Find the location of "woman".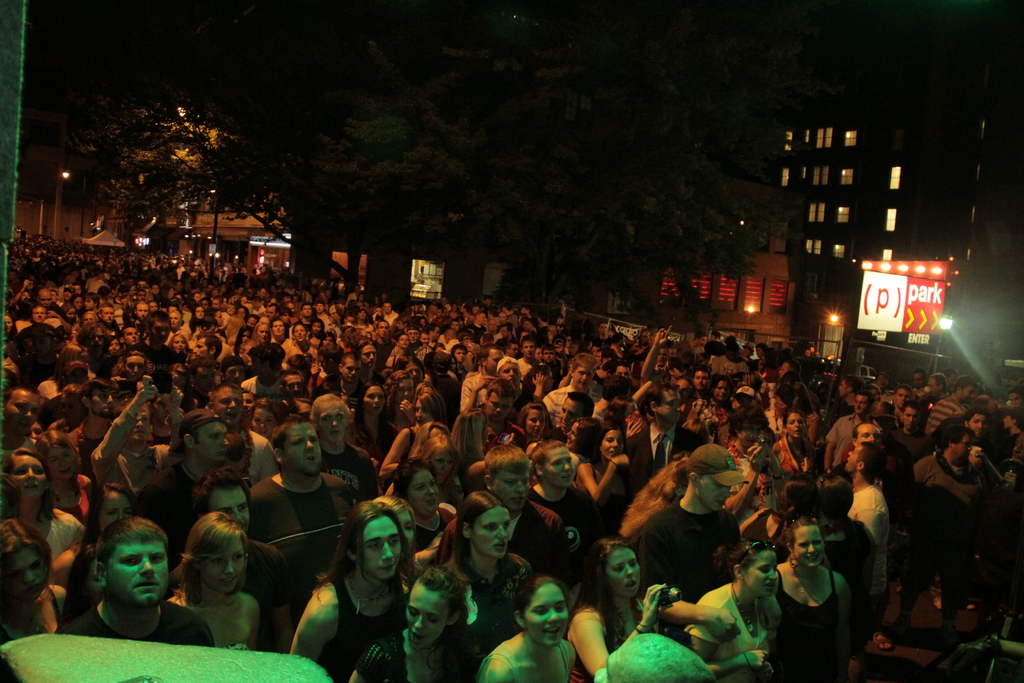
Location: 239/320/277/369.
